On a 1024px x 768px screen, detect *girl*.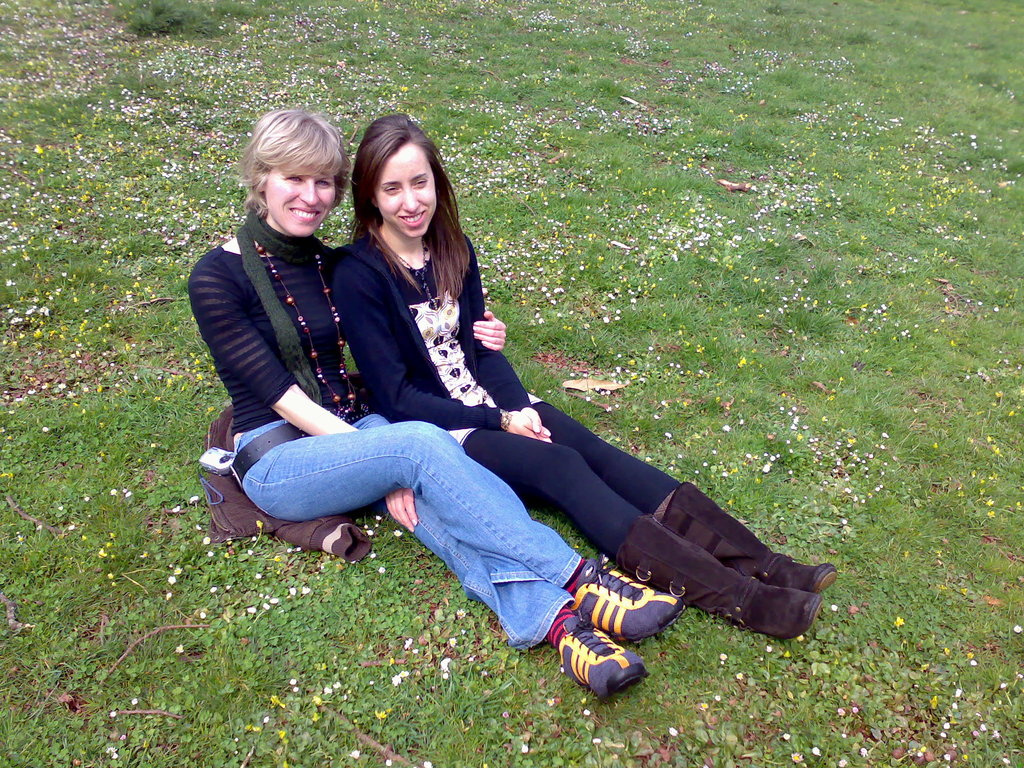
bbox=[324, 109, 841, 645].
